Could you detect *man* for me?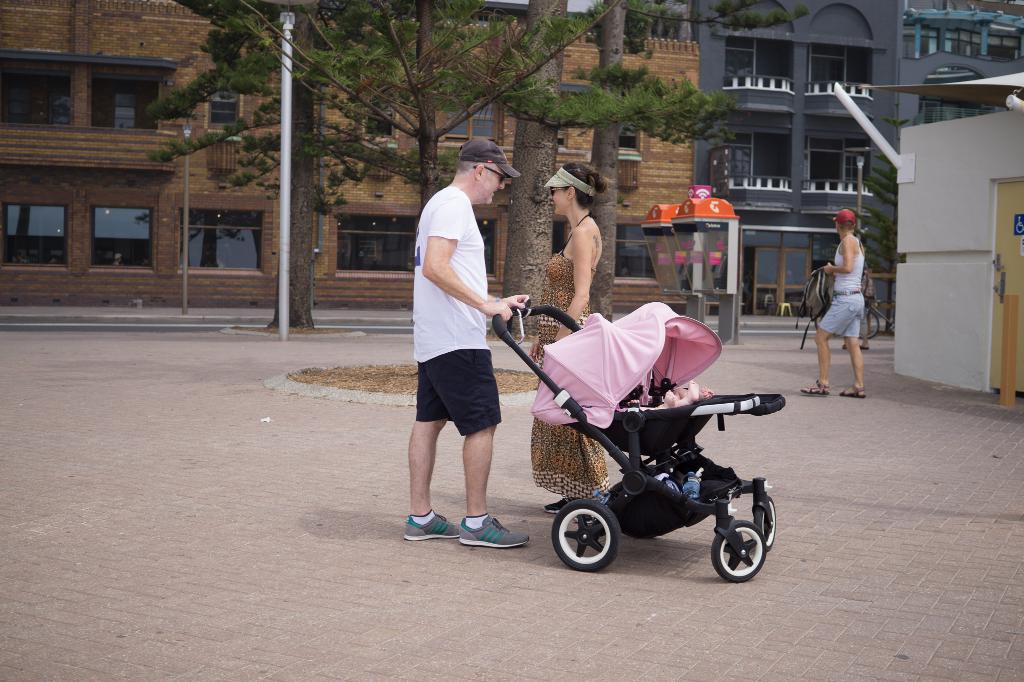
Detection result: BBox(398, 152, 540, 561).
